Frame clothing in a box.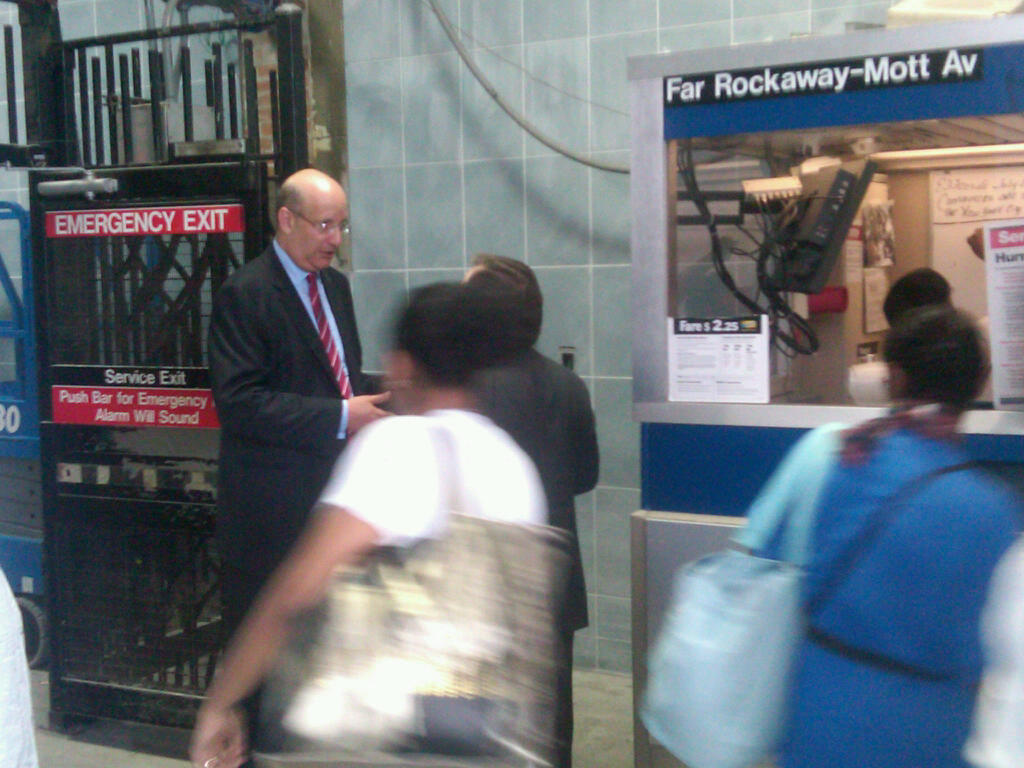
(471,342,600,767).
